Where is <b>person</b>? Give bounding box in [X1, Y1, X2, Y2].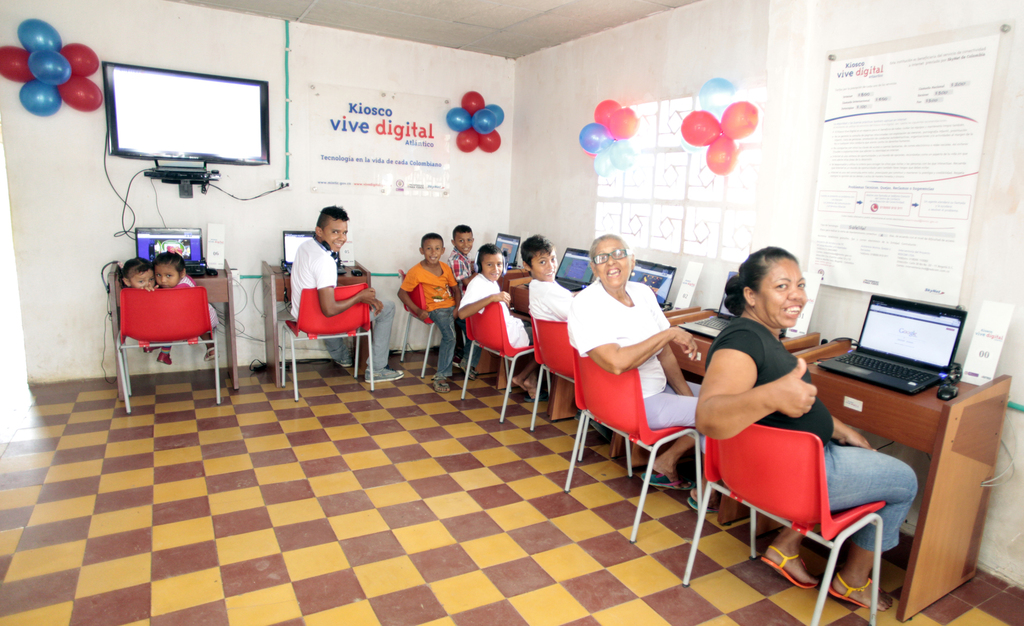
[524, 234, 577, 323].
